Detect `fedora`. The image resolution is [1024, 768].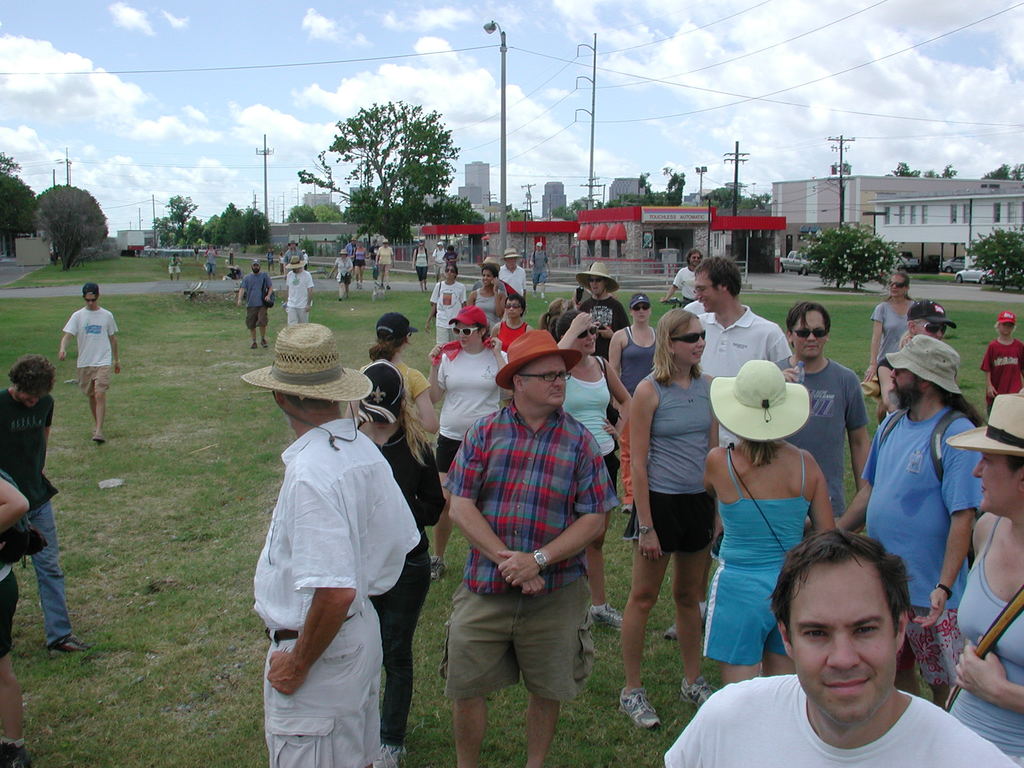
l=239, t=322, r=375, b=403.
